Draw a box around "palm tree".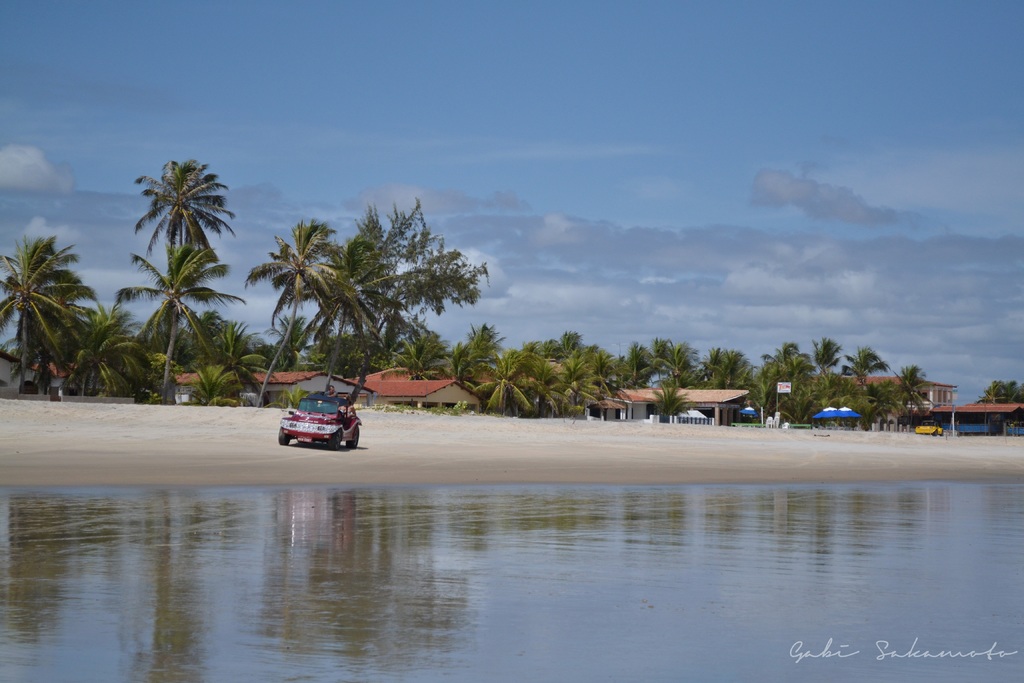
(left=134, top=254, right=196, bottom=406).
